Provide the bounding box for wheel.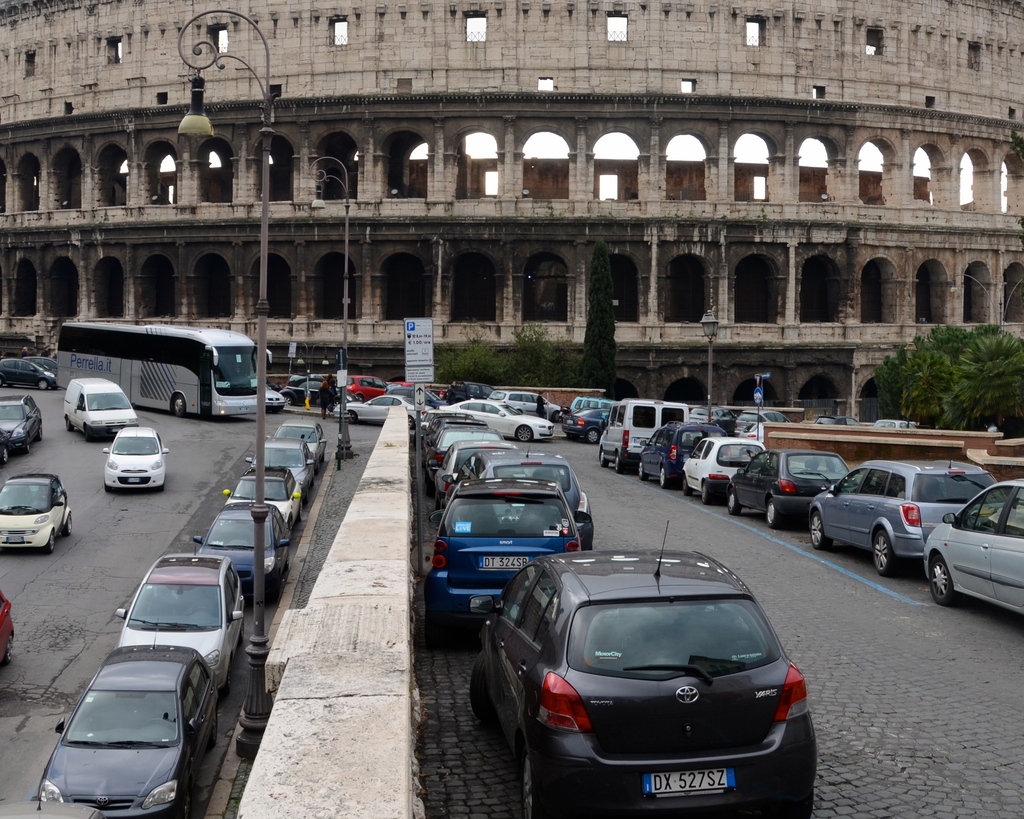
BBox(638, 462, 648, 481).
